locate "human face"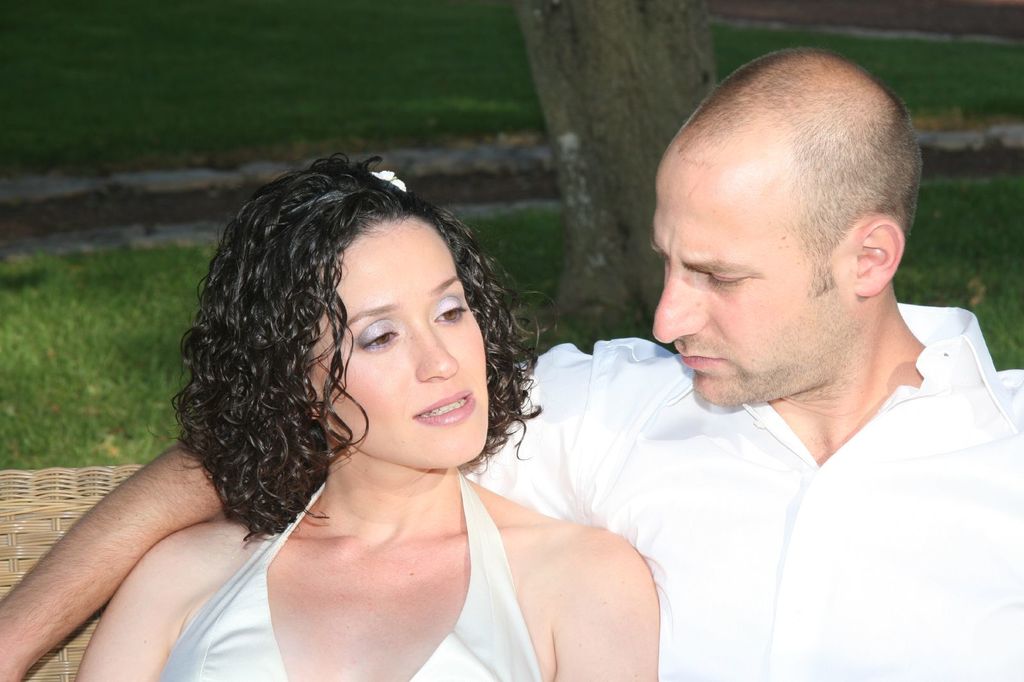
locate(653, 189, 855, 404)
